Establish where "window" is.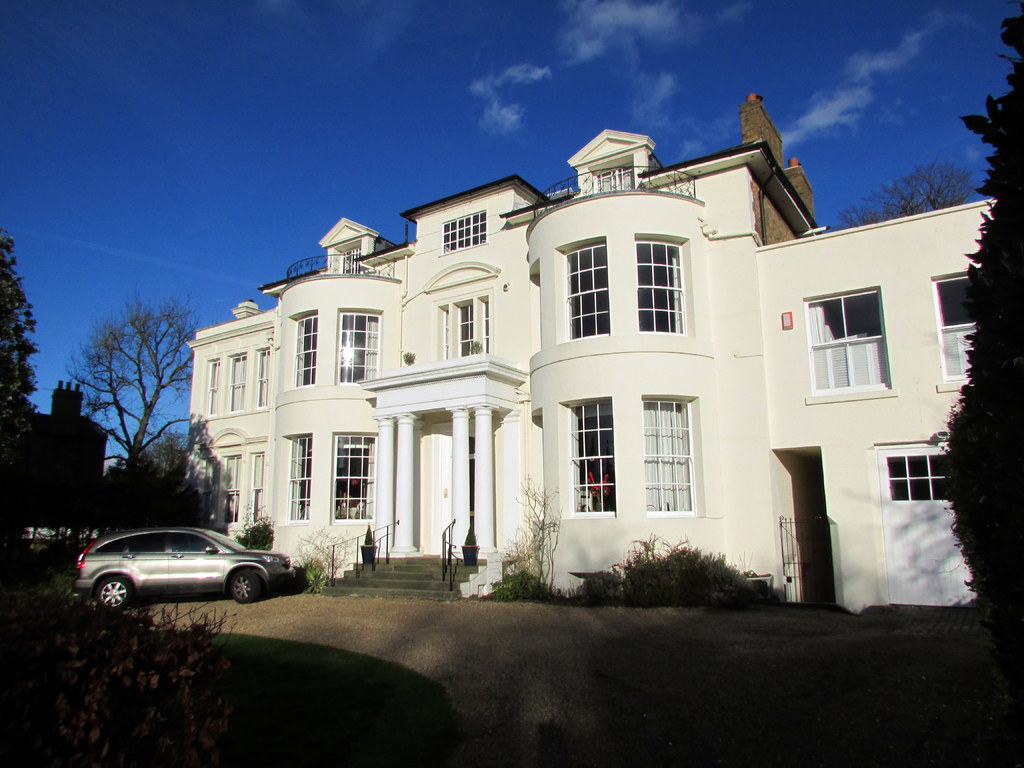
Established at <bbox>932, 273, 976, 383</bbox>.
